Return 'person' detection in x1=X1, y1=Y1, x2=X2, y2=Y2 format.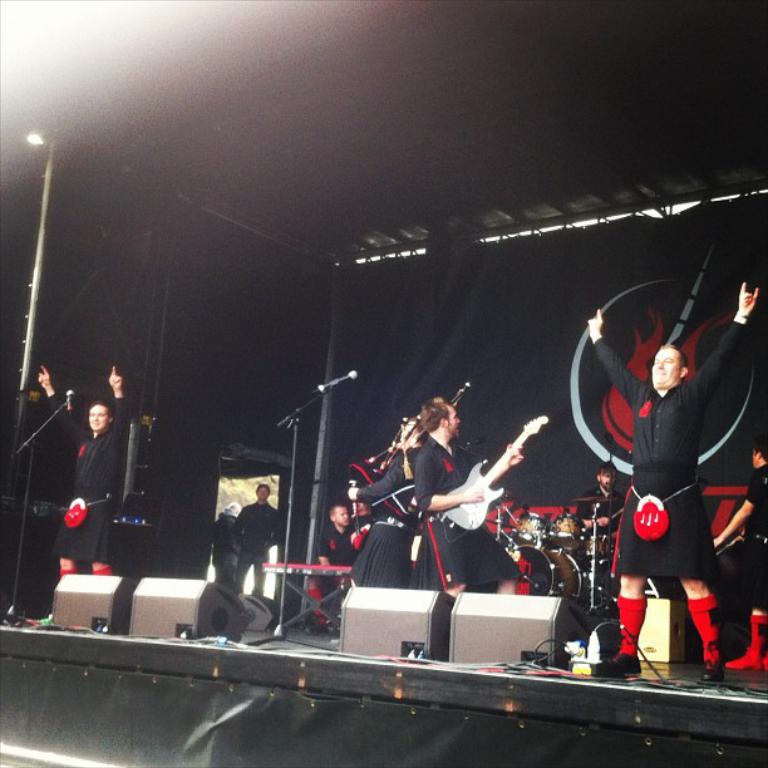
x1=346, y1=420, x2=422, y2=590.
